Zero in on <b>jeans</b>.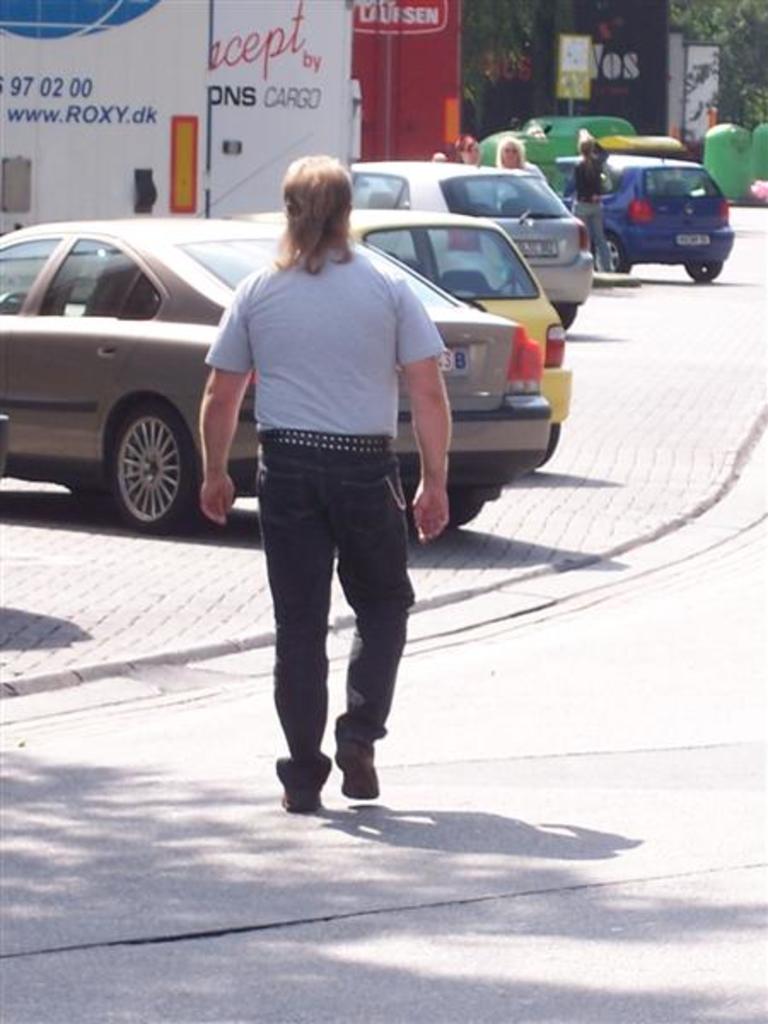
Zeroed in: bbox=[232, 439, 422, 812].
